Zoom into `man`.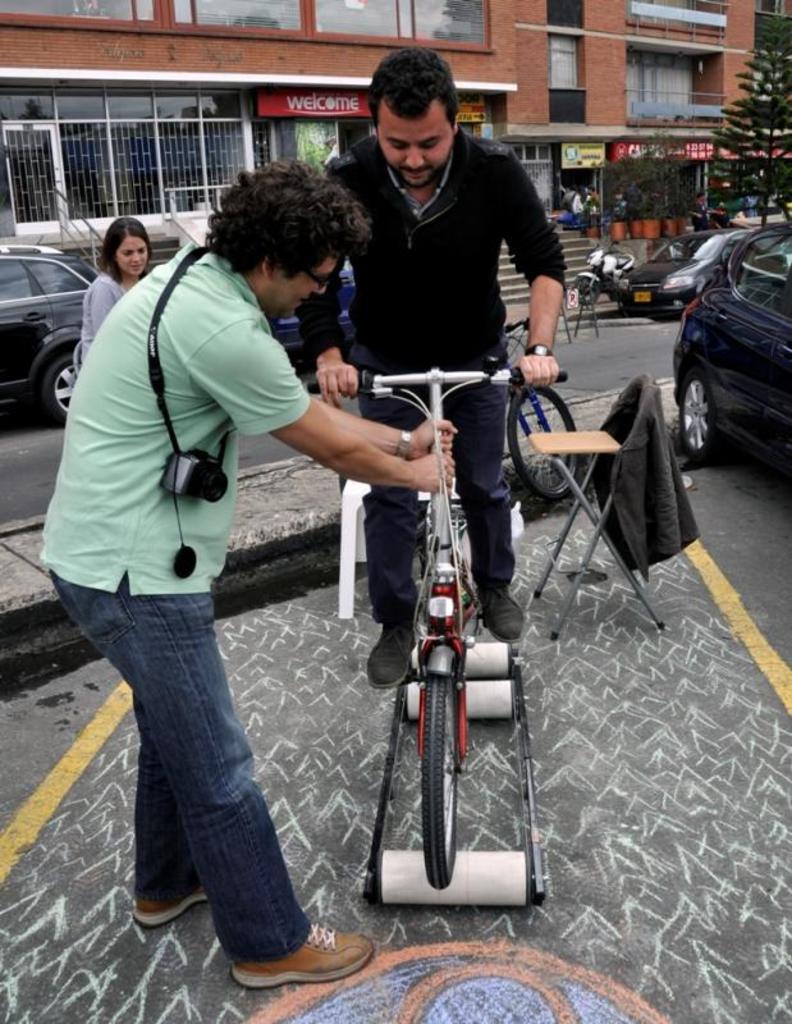
Zoom target: box=[696, 195, 709, 233].
